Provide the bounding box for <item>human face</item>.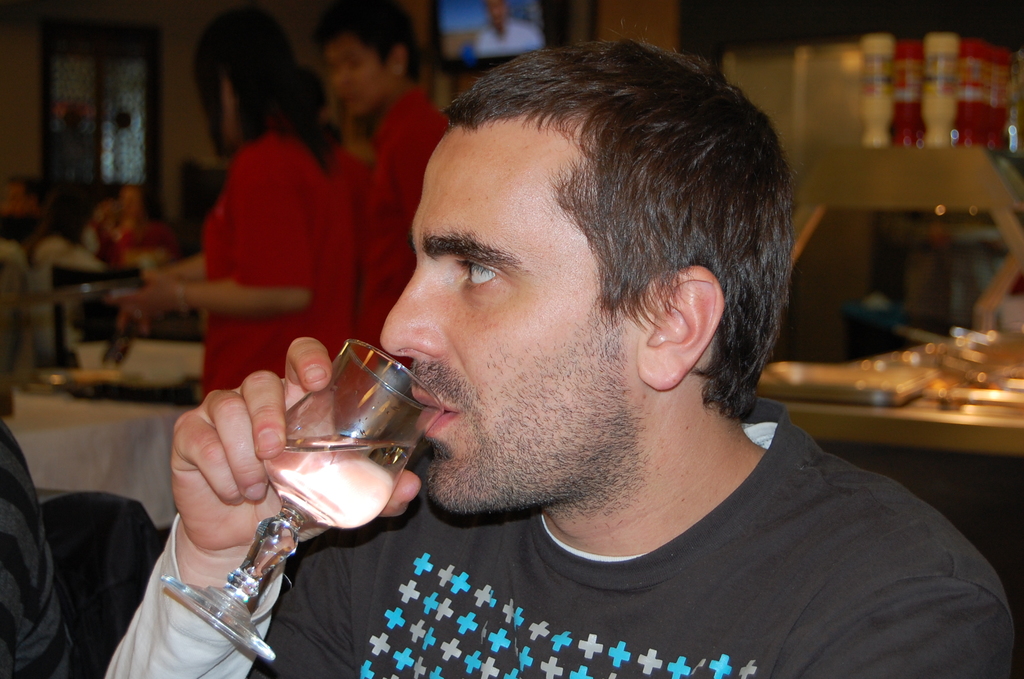
left=332, top=41, right=388, bottom=124.
